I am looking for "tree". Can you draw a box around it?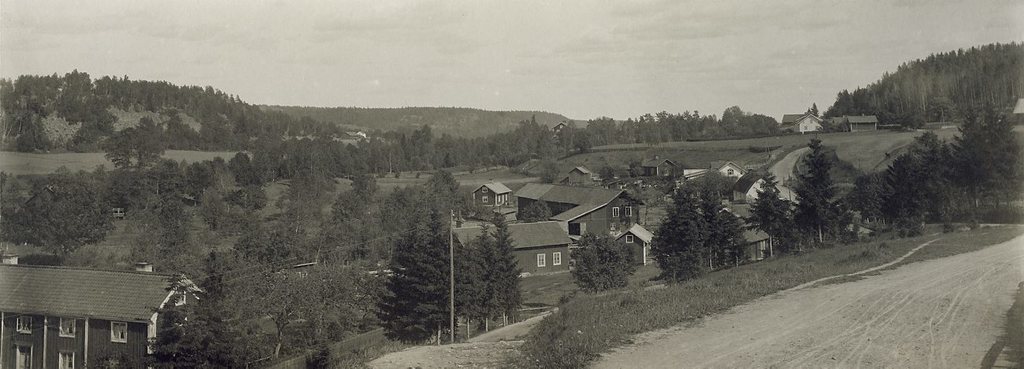
Sure, the bounding box is <region>377, 216, 530, 362</region>.
